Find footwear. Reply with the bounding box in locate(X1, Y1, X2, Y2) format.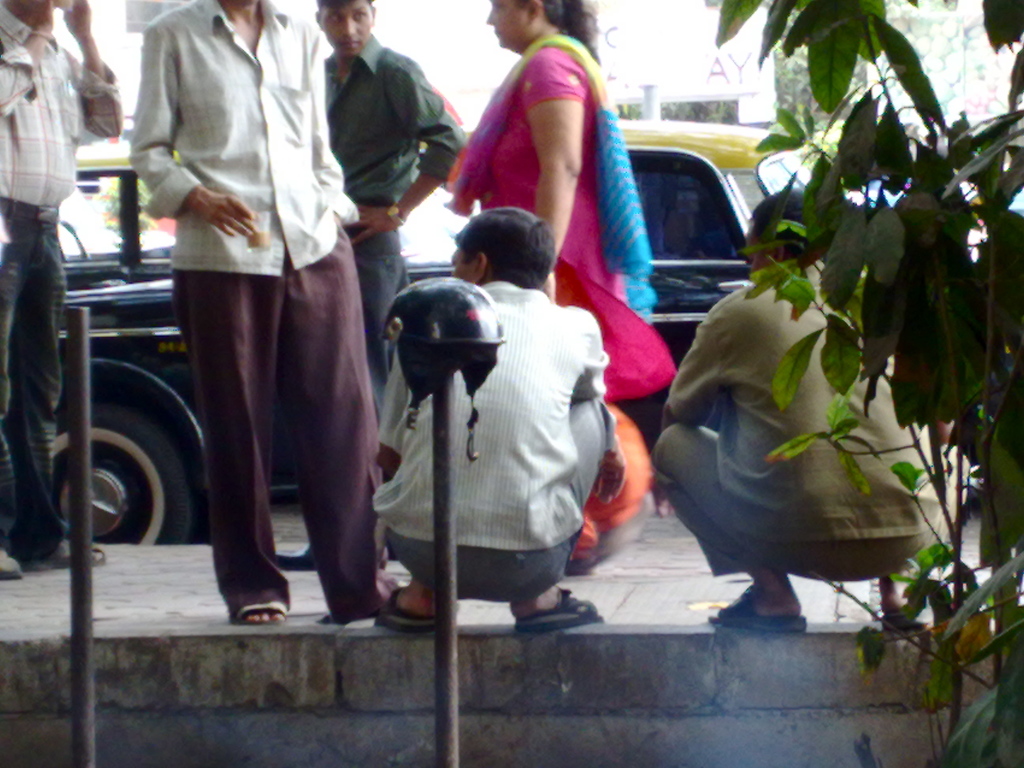
locate(705, 584, 810, 639).
